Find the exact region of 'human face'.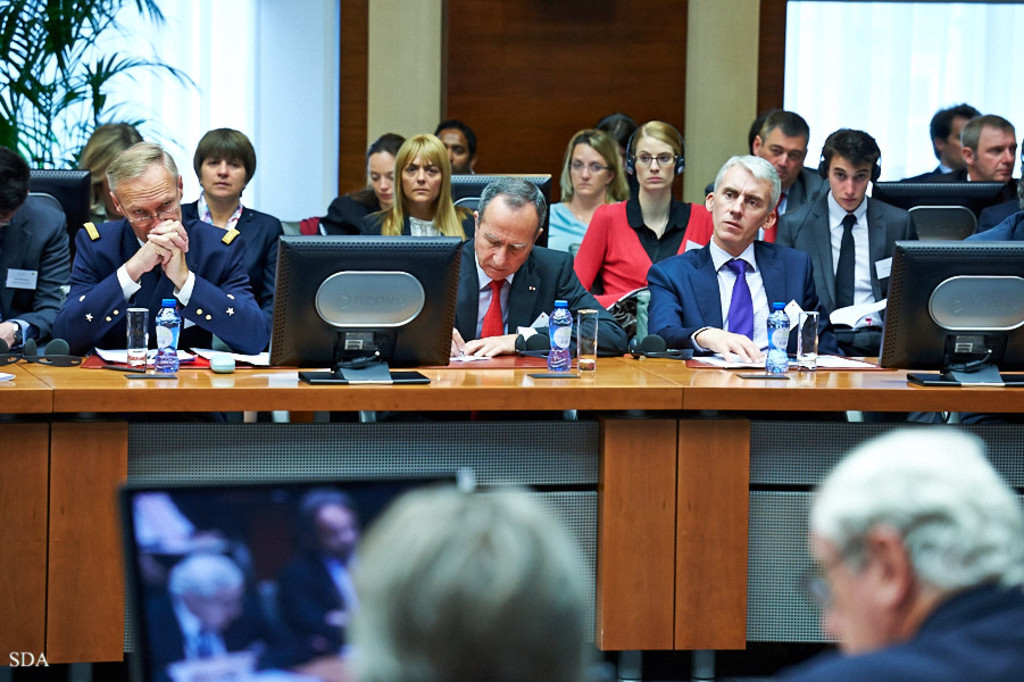
Exact region: (975, 126, 1018, 183).
